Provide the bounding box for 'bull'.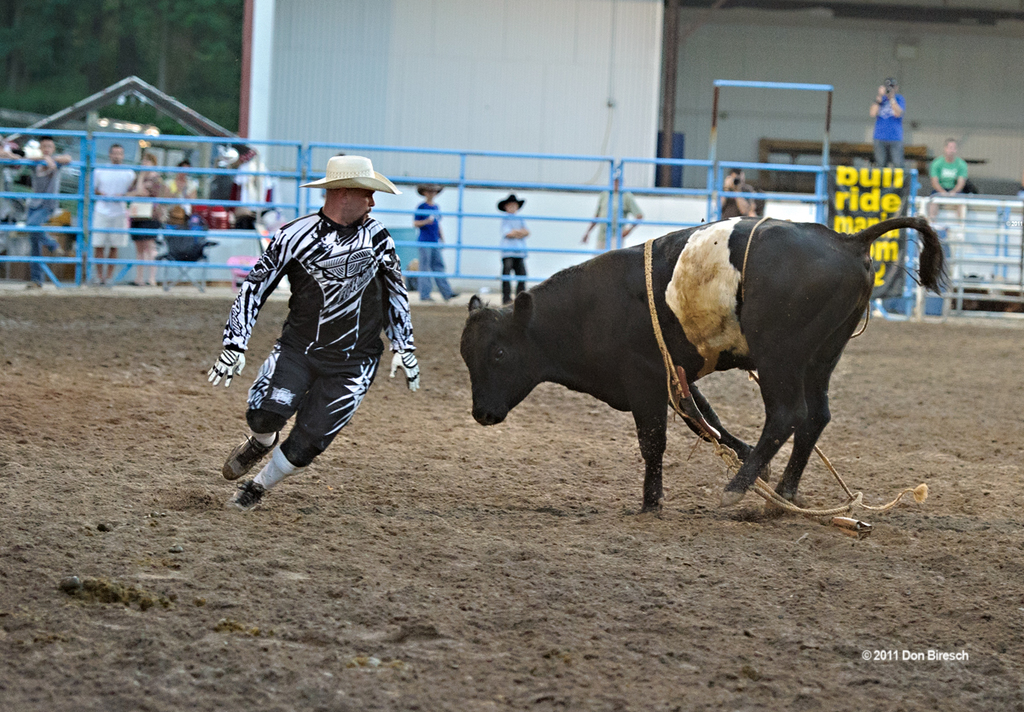
456,212,951,521.
